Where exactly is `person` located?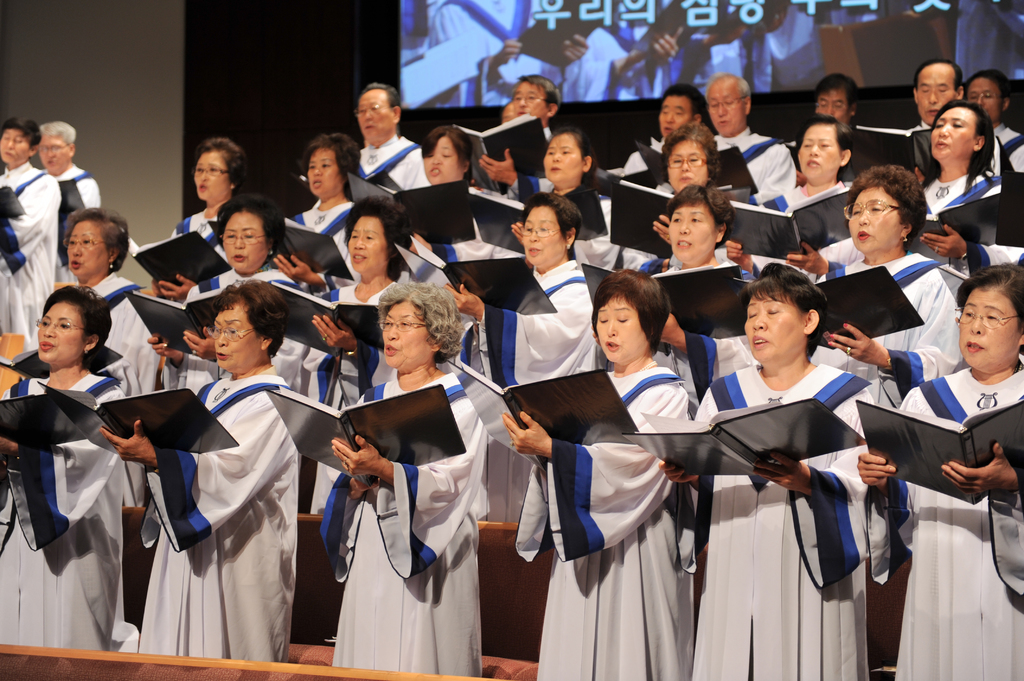
Its bounding box is bbox=(721, 113, 860, 282).
